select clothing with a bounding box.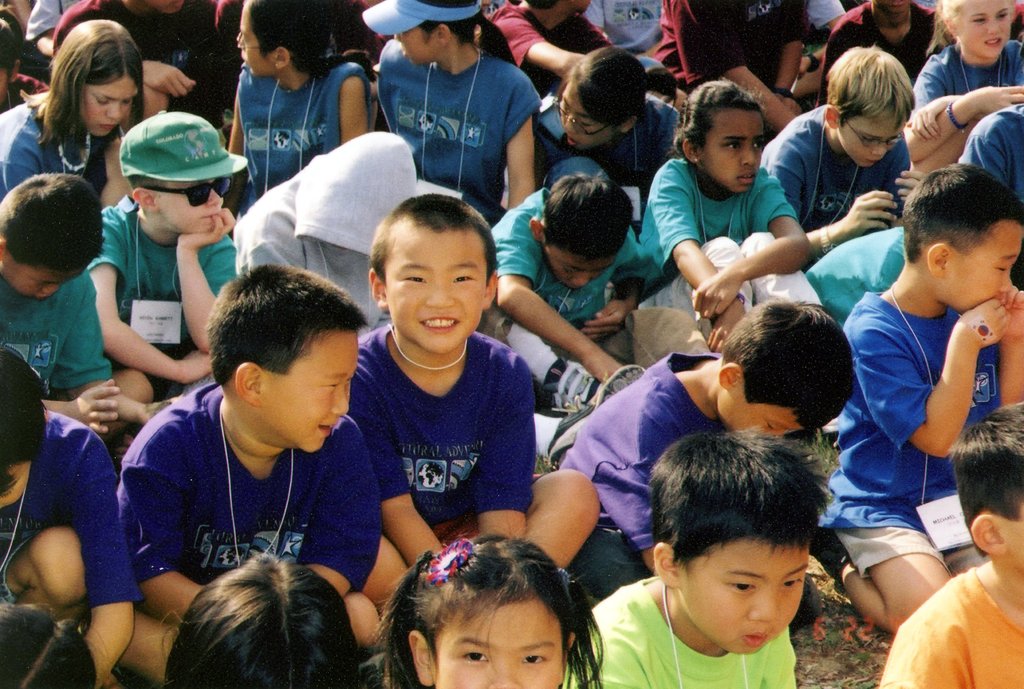
114/377/381/607.
